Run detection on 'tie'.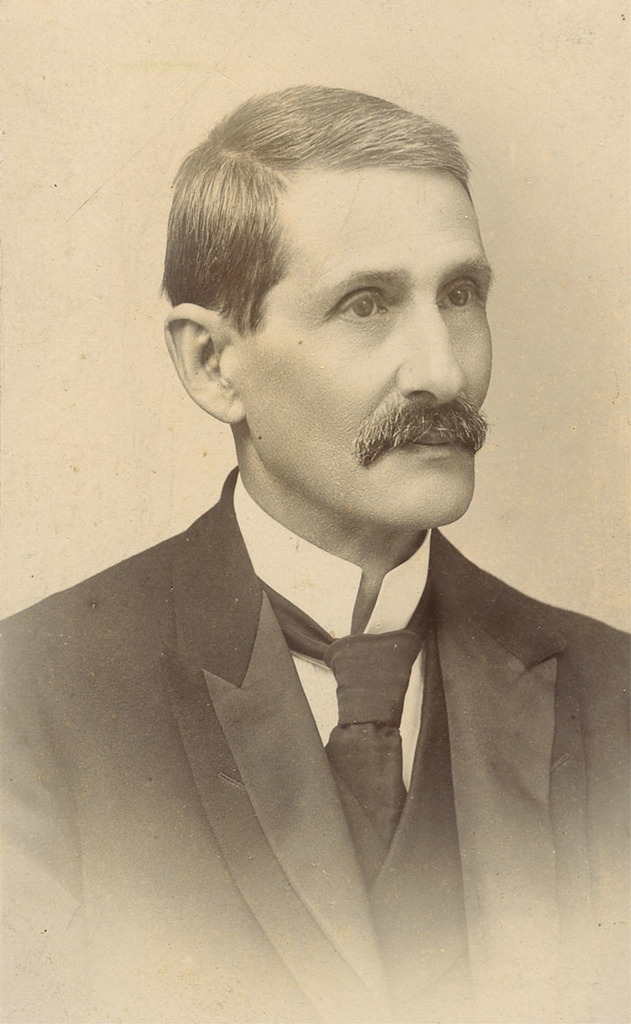
Result: [left=257, top=573, right=431, bottom=885].
